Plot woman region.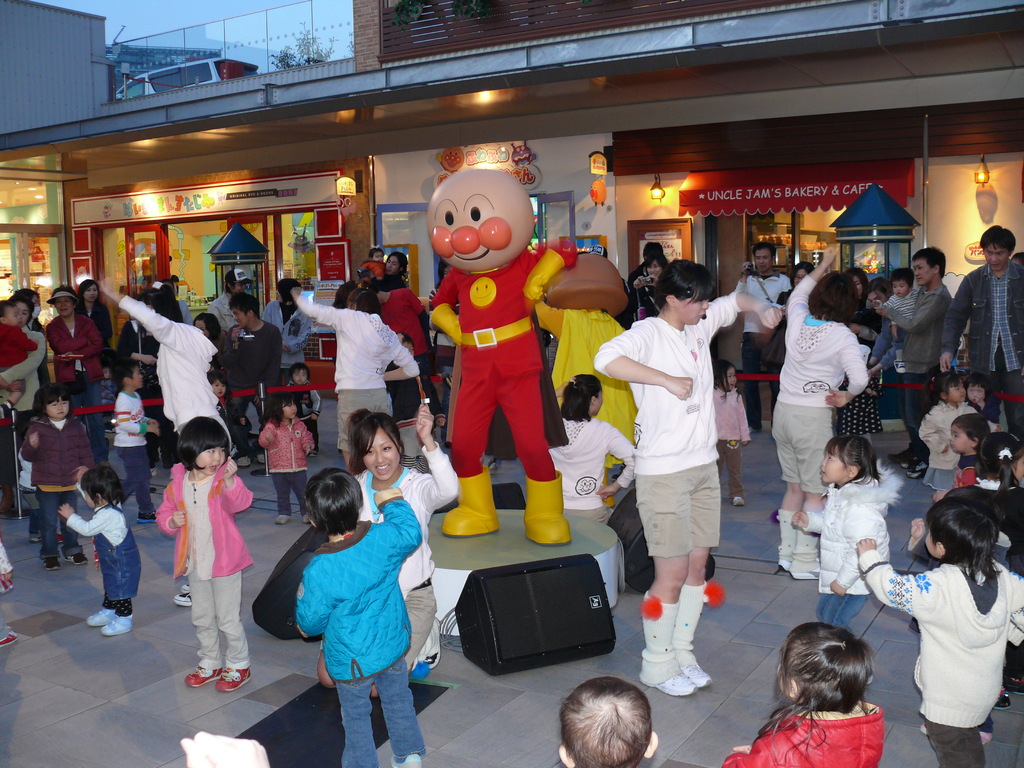
Plotted at locate(630, 252, 671, 325).
